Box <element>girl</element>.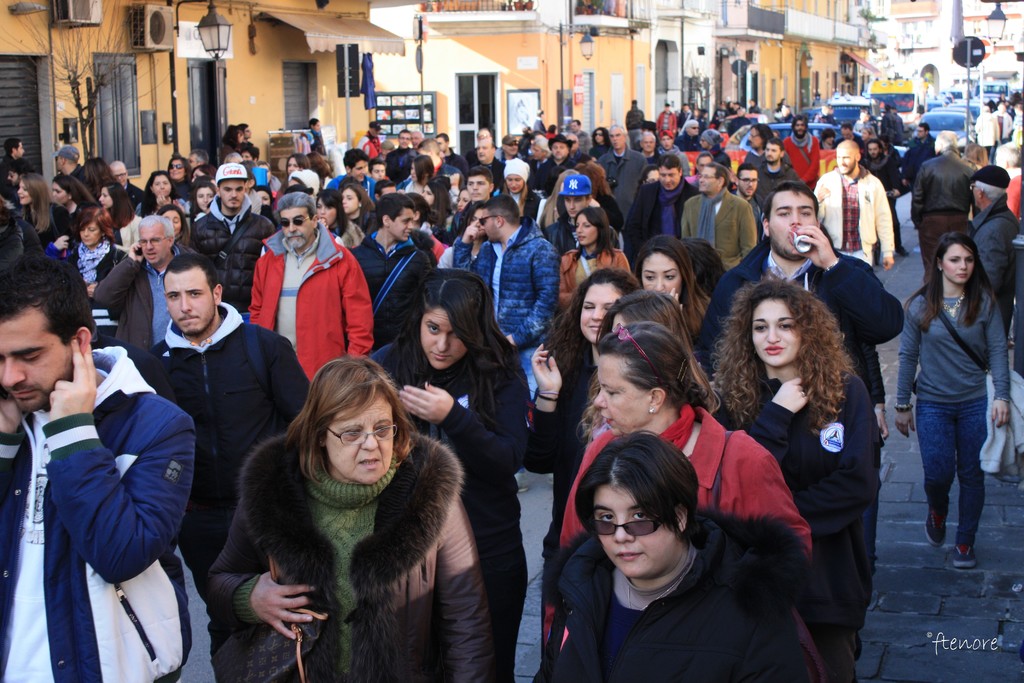
899/235/1010/573.
